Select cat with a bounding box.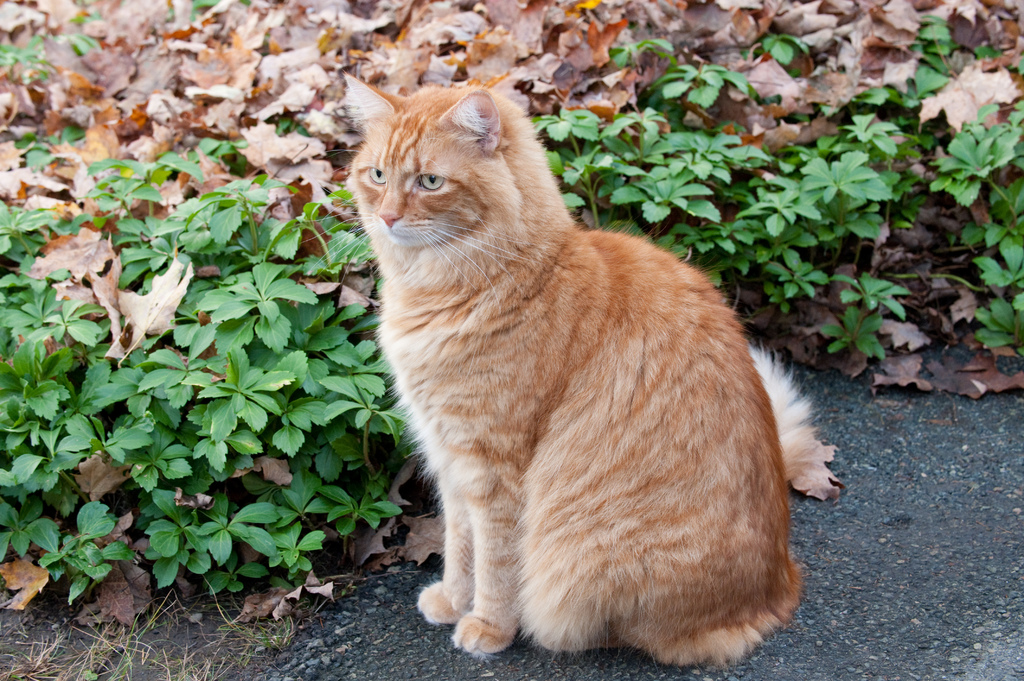
336/70/846/672.
